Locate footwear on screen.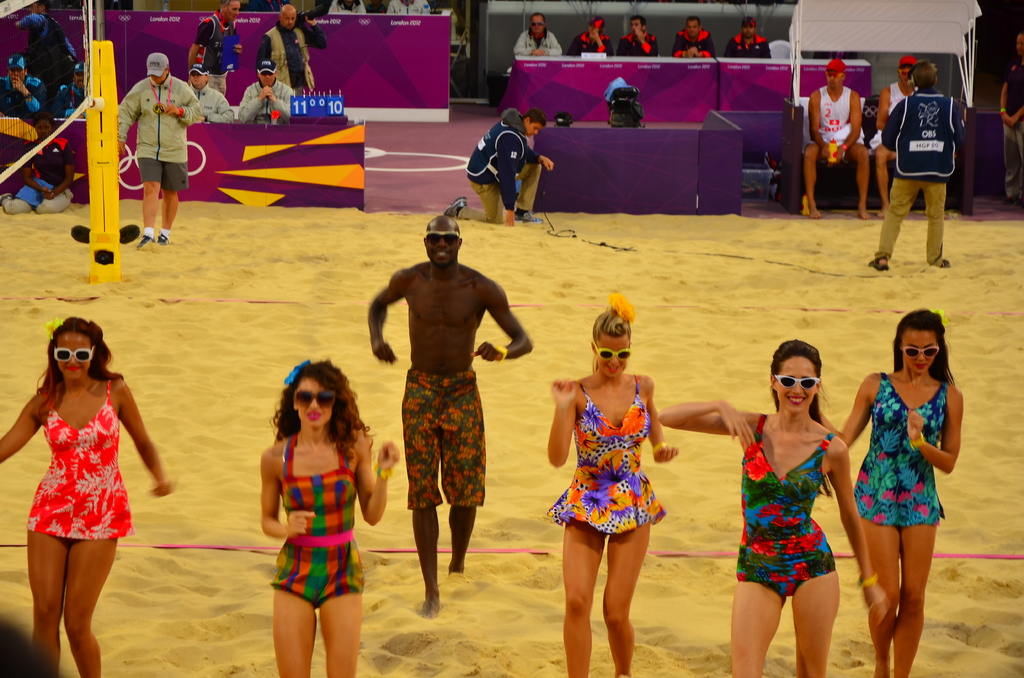
On screen at {"x1": 940, "y1": 256, "x2": 950, "y2": 269}.
